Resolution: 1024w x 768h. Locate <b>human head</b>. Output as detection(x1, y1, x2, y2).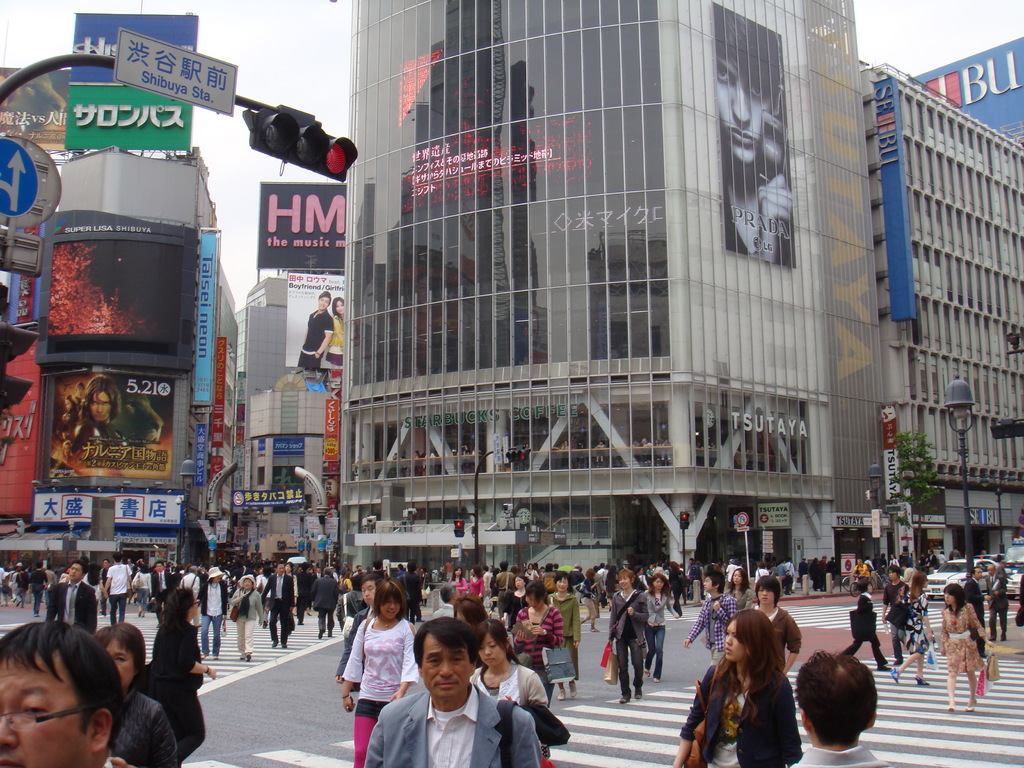
detection(332, 298, 344, 314).
